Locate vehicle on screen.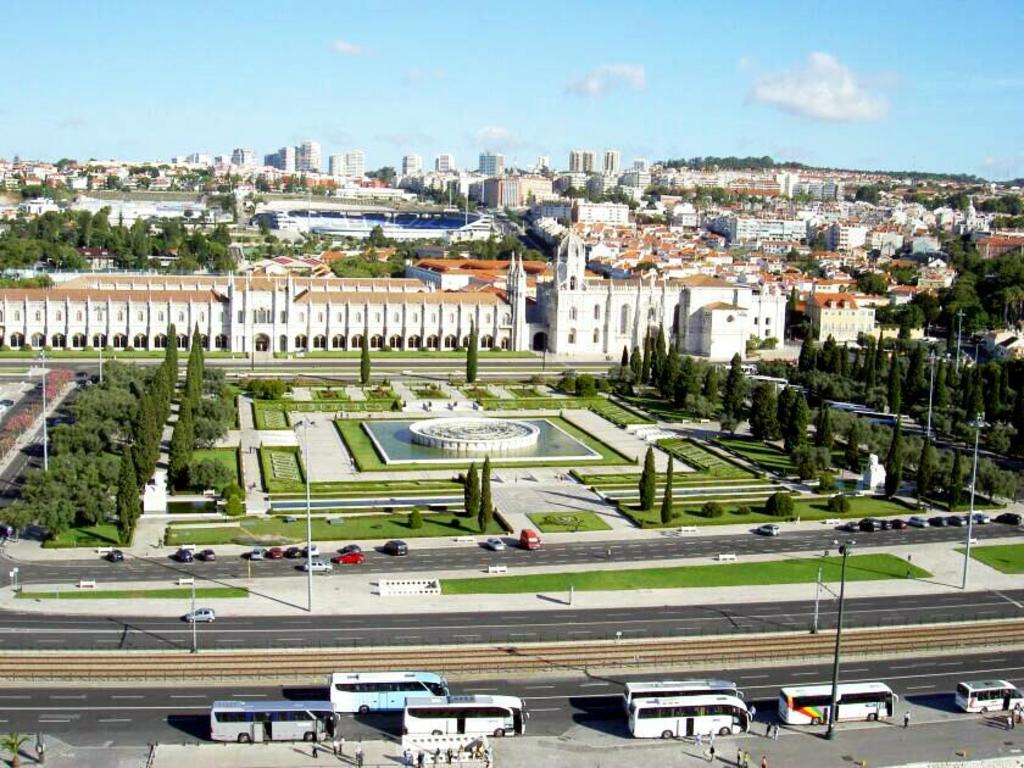
On screen at (945, 677, 1023, 711).
